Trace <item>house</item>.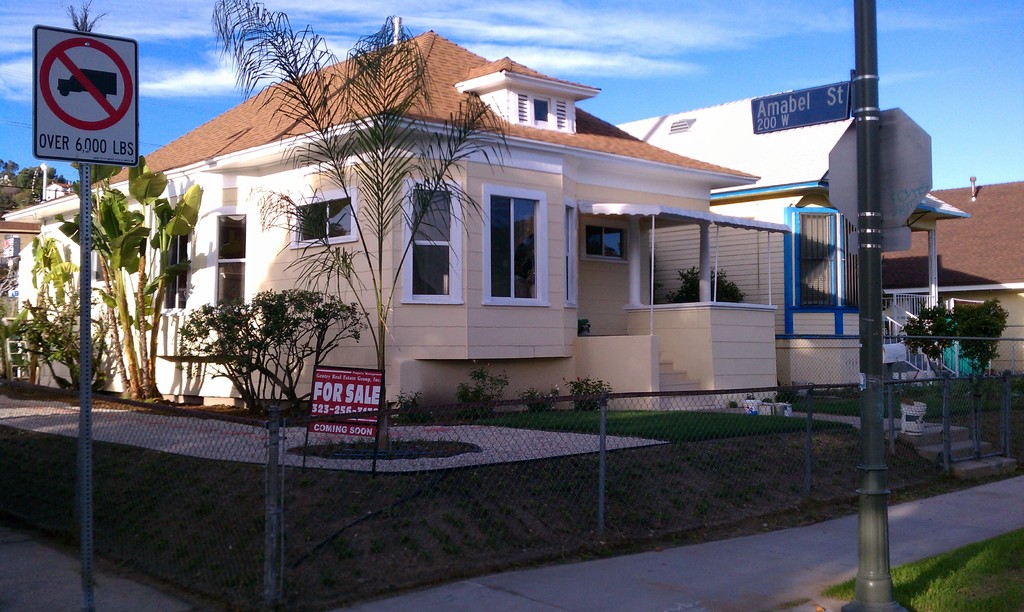
Traced to box(877, 175, 1023, 380).
